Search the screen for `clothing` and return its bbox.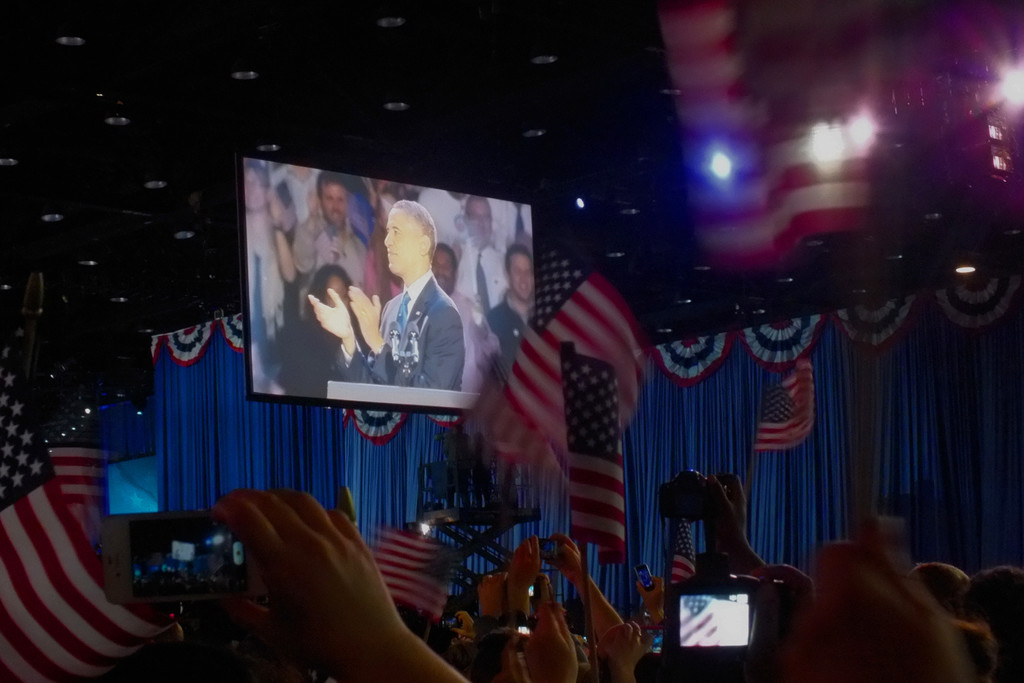
Found: [left=279, top=268, right=372, bottom=384].
